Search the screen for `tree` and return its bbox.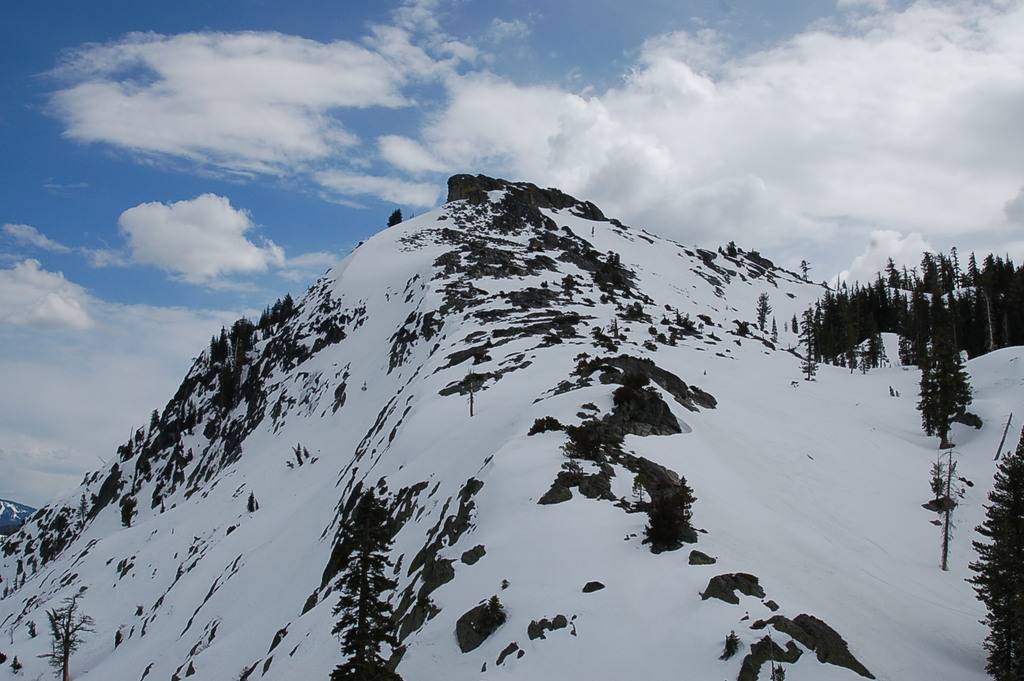
Found: [x1=245, y1=490, x2=257, y2=512].
